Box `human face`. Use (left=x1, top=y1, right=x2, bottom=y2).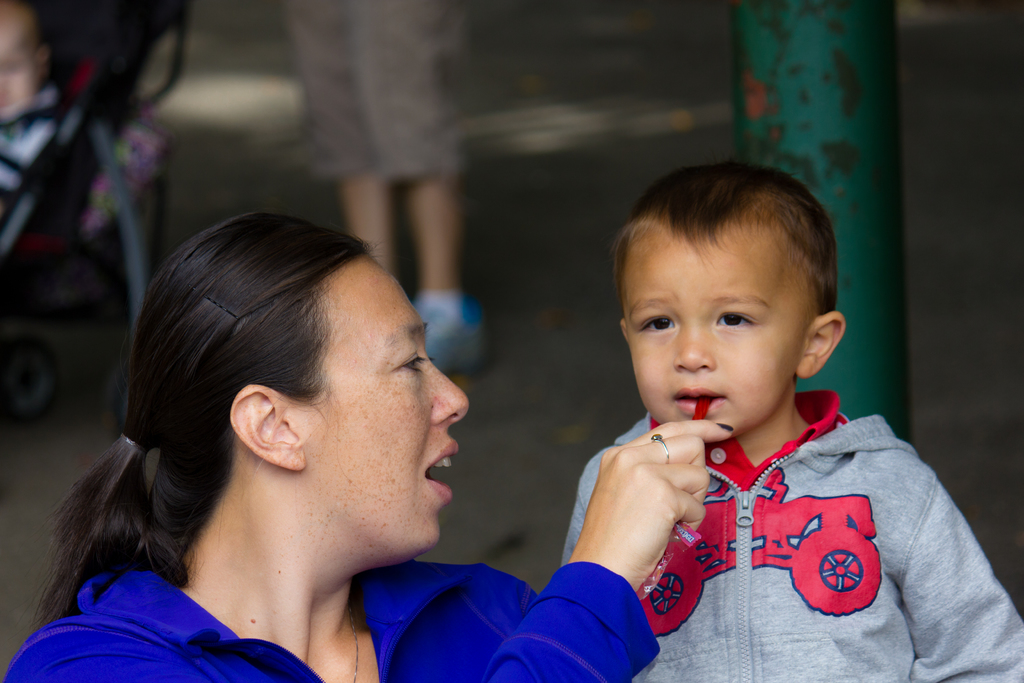
(left=624, top=241, right=804, bottom=436).
